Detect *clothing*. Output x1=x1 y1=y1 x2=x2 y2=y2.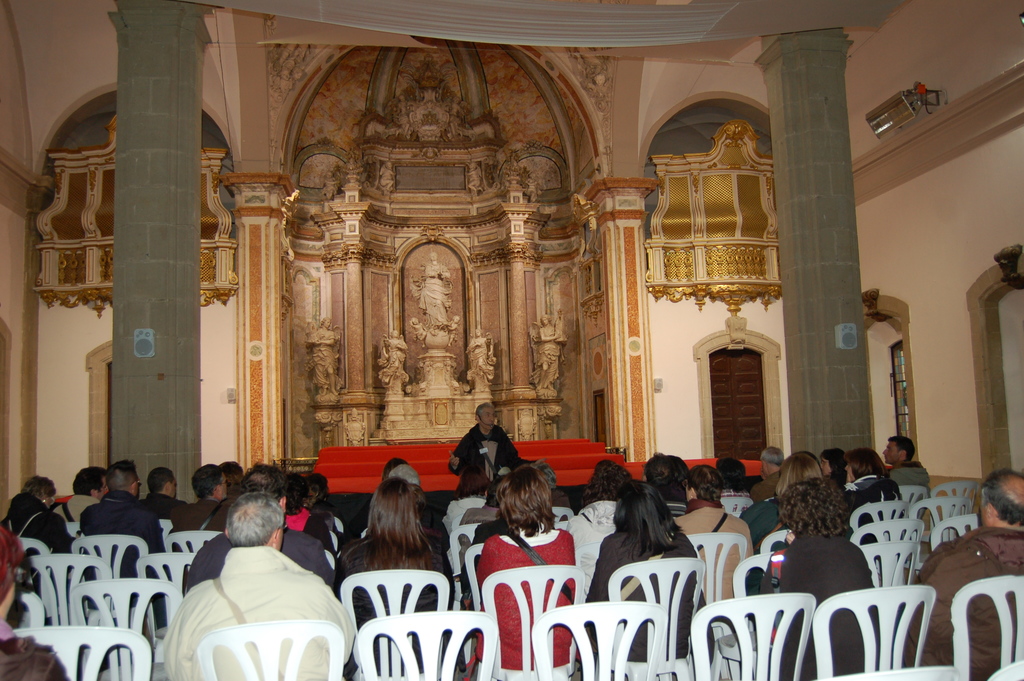
x1=0 y1=491 x2=72 y2=587.
